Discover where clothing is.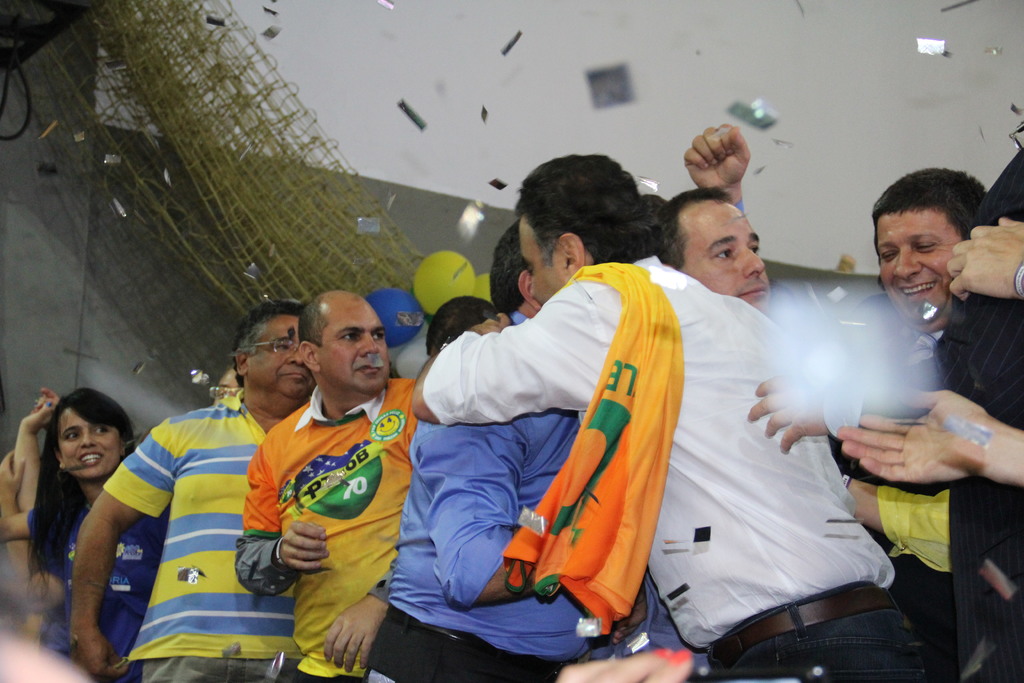
Discovered at detection(103, 384, 296, 682).
